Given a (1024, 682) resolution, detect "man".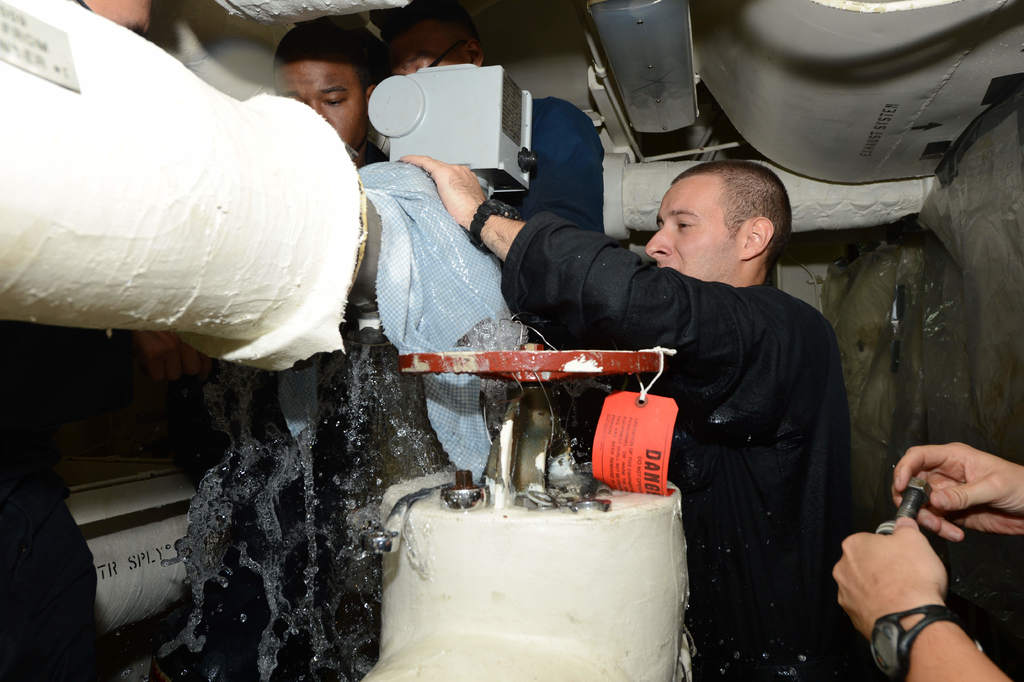
bbox=[379, 0, 619, 244].
